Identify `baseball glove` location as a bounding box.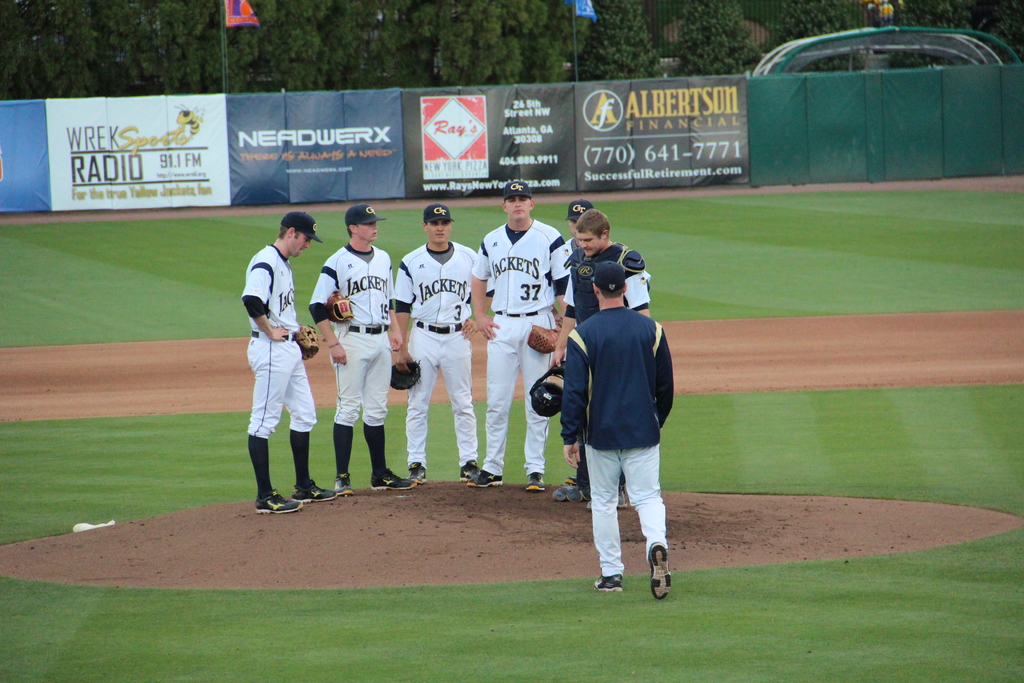
crop(287, 318, 320, 359).
